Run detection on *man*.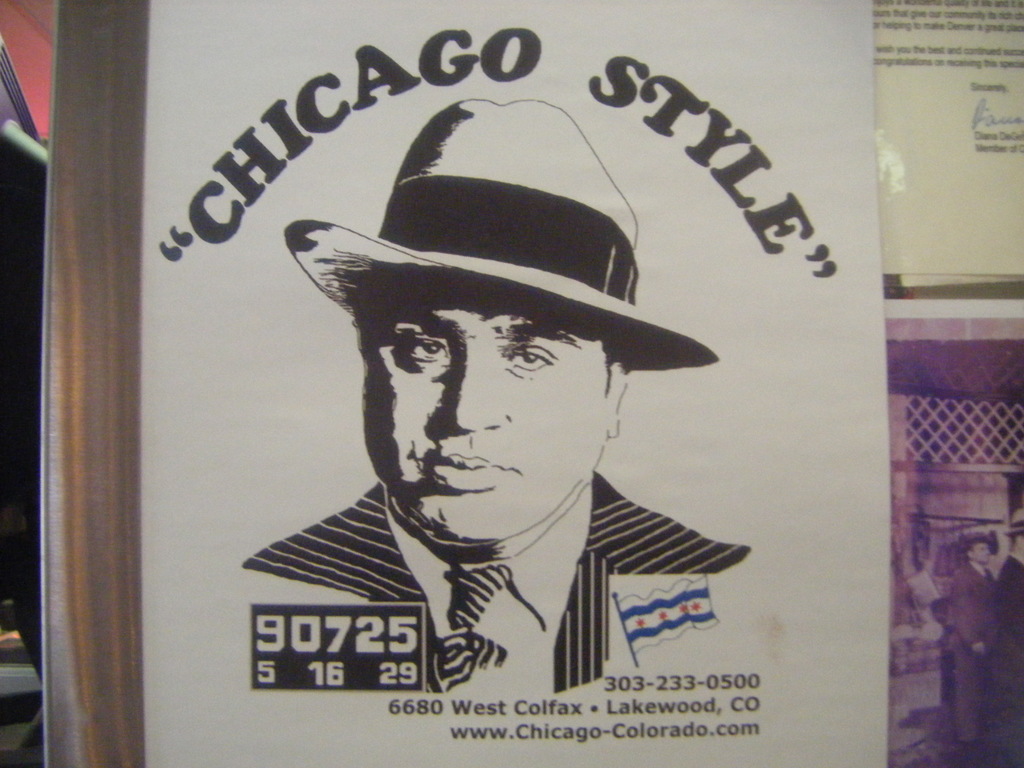
Result: [left=221, top=202, right=778, bottom=669].
